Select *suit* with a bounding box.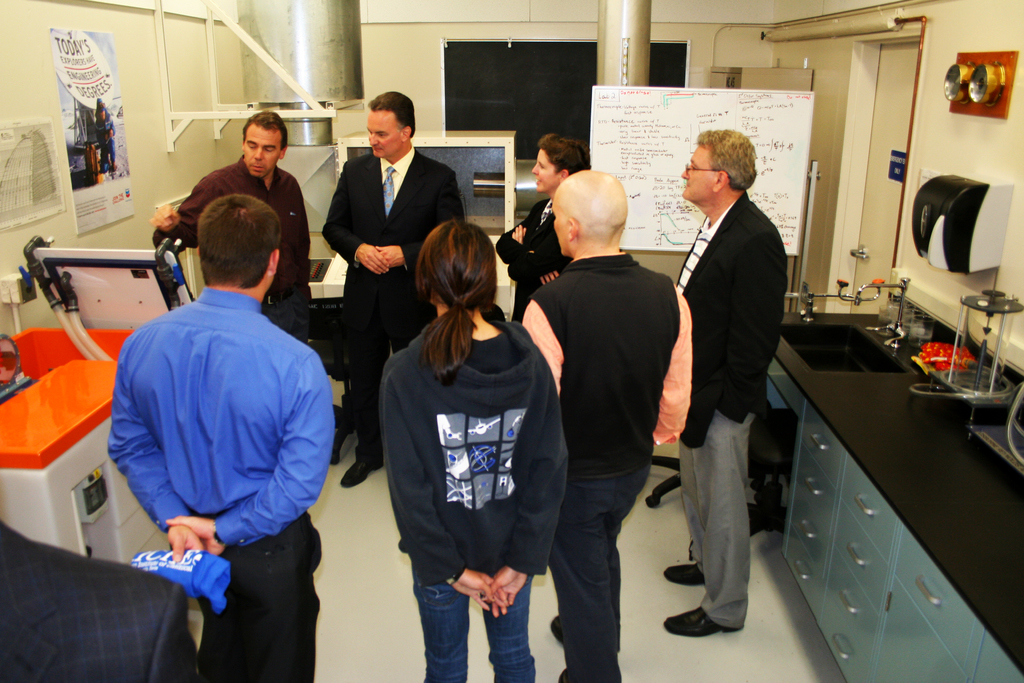
locate(322, 152, 463, 461).
